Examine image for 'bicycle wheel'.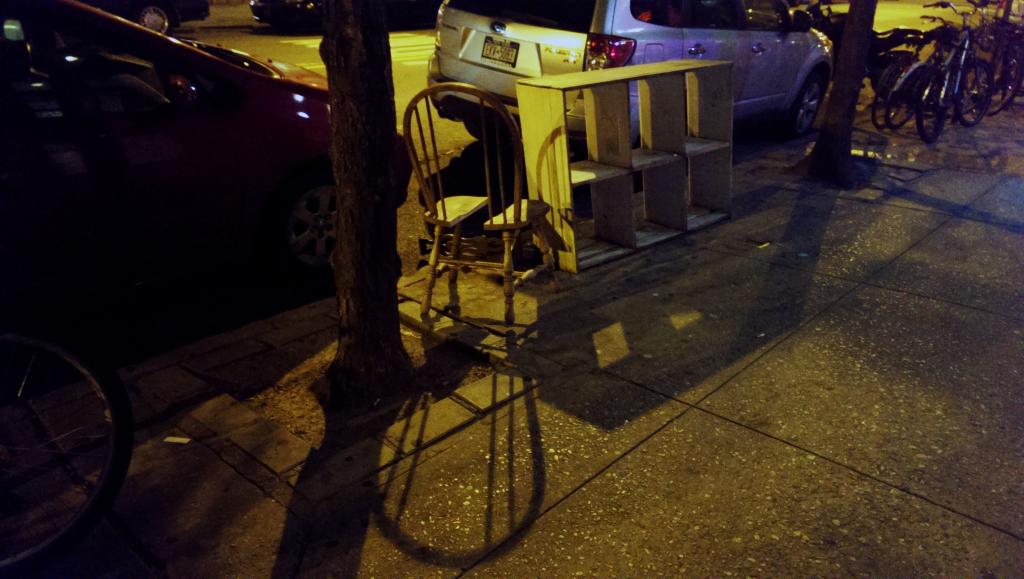
Examination result: 869,58,904,135.
